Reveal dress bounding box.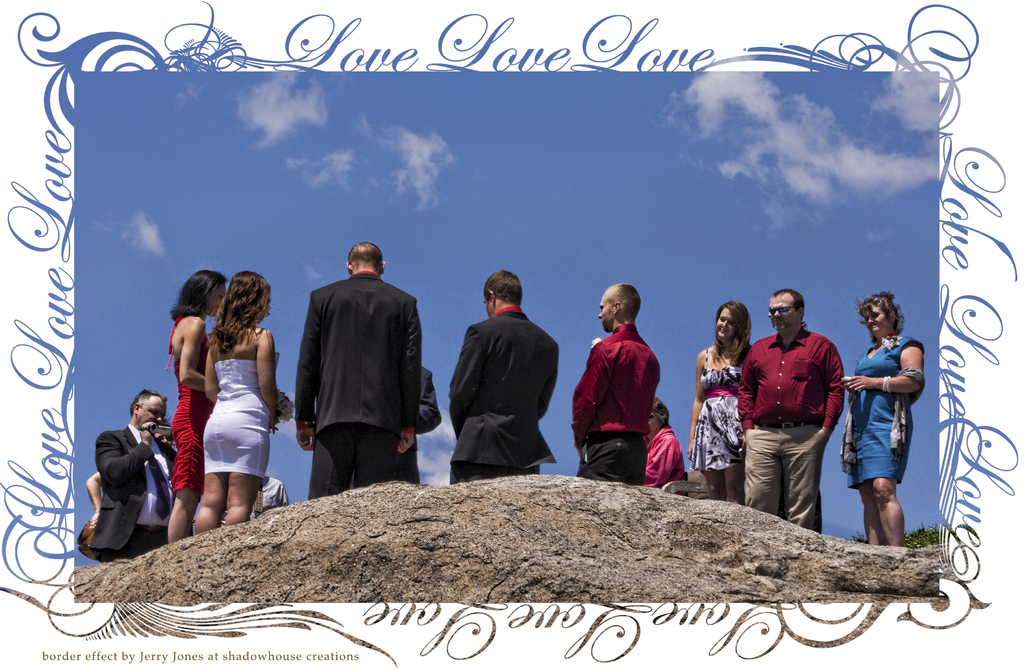
Revealed: locate(168, 315, 215, 502).
